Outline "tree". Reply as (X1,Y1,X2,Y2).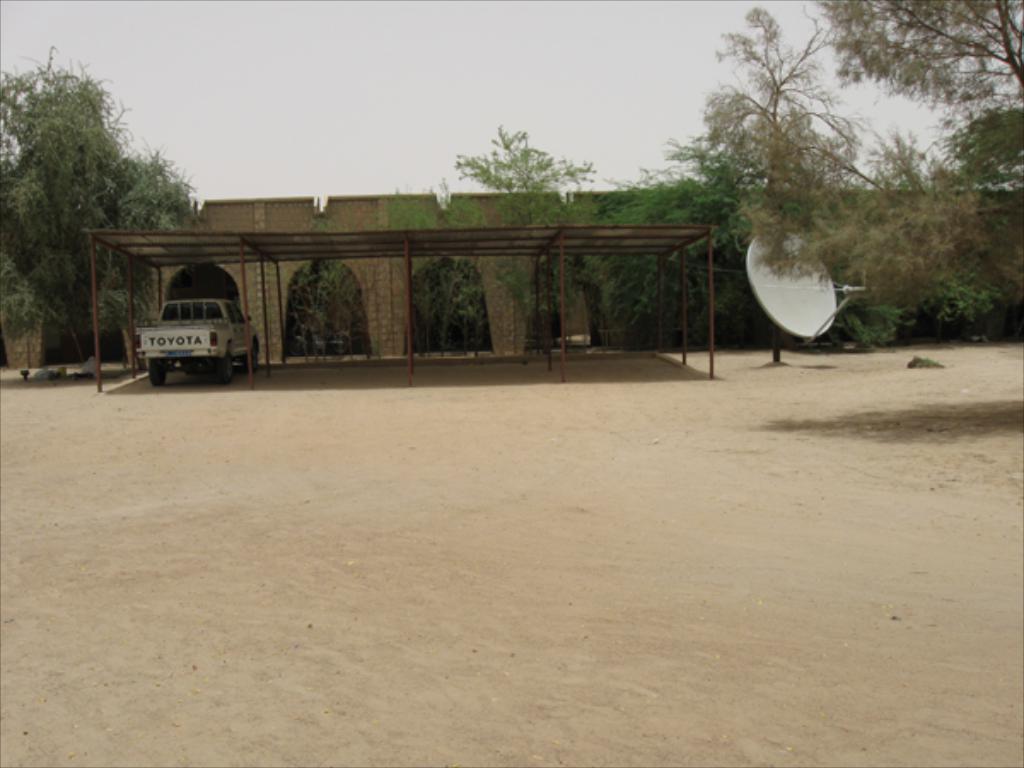
(664,12,947,369).
